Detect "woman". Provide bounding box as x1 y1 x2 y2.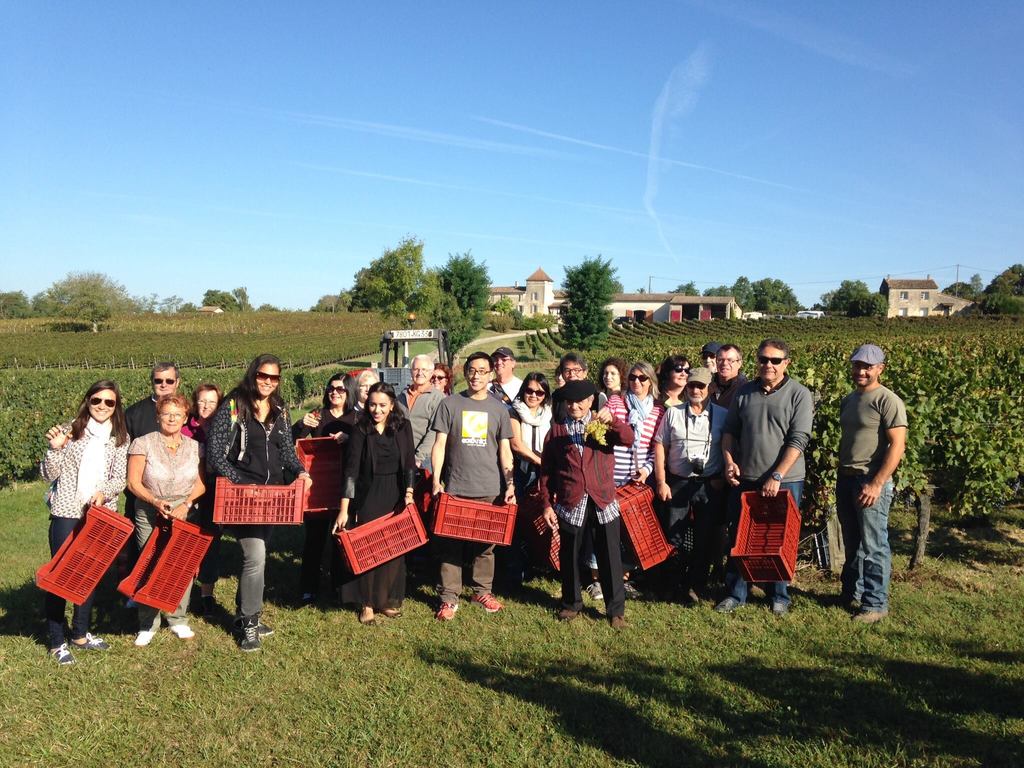
127 394 215 646.
